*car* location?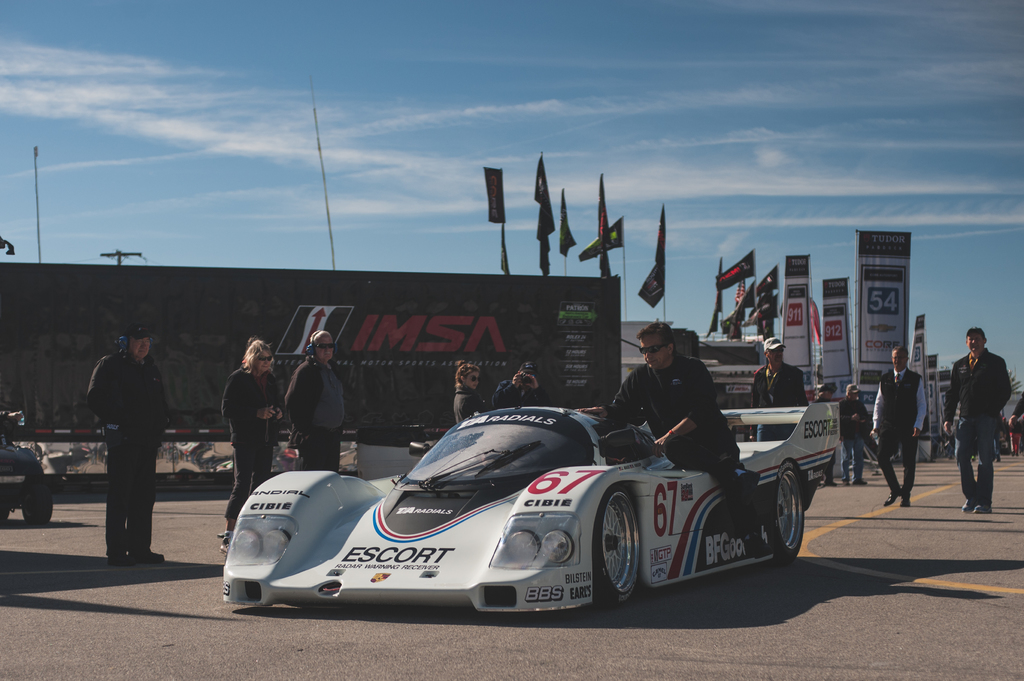
0/429/54/523
